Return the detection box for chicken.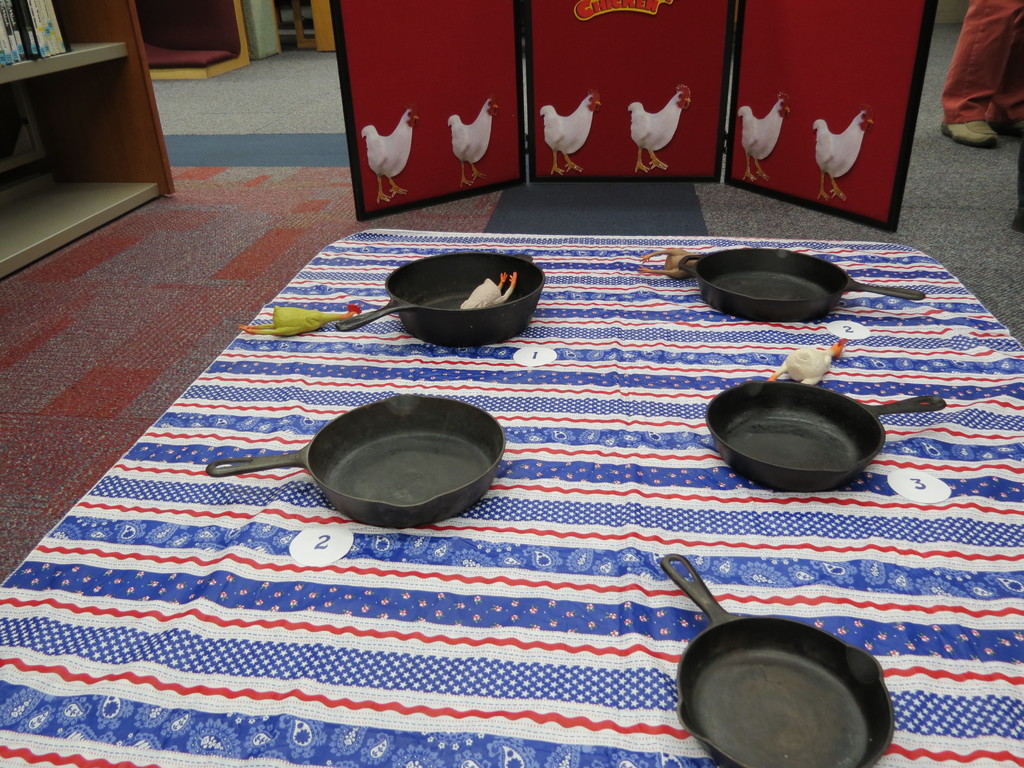
[356, 105, 428, 211].
